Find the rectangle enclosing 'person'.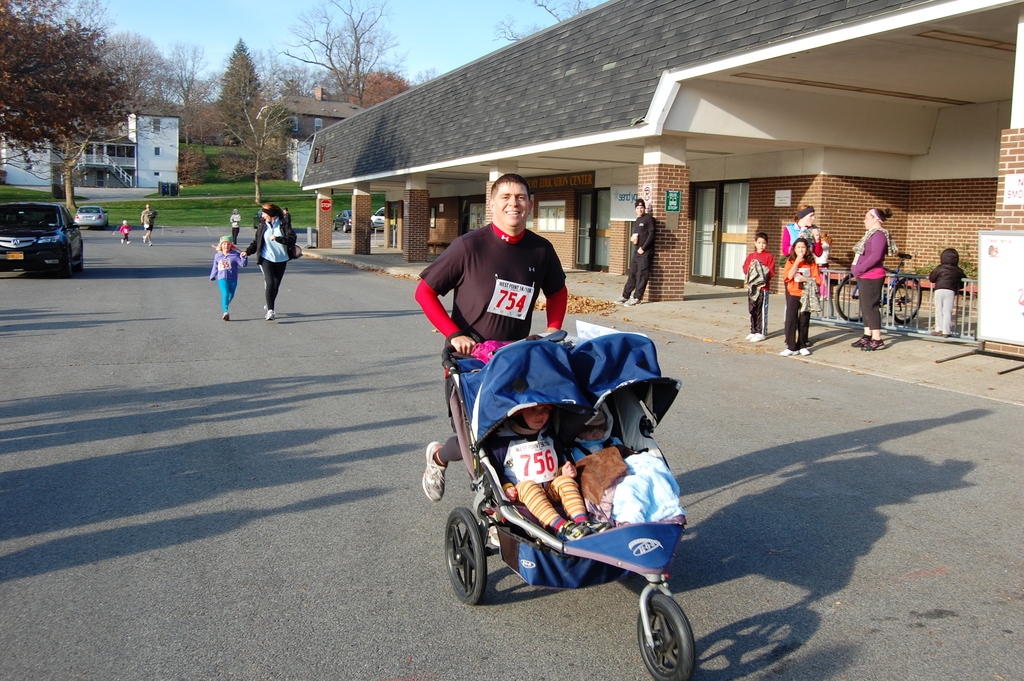
x1=623 y1=190 x2=658 y2=304.
